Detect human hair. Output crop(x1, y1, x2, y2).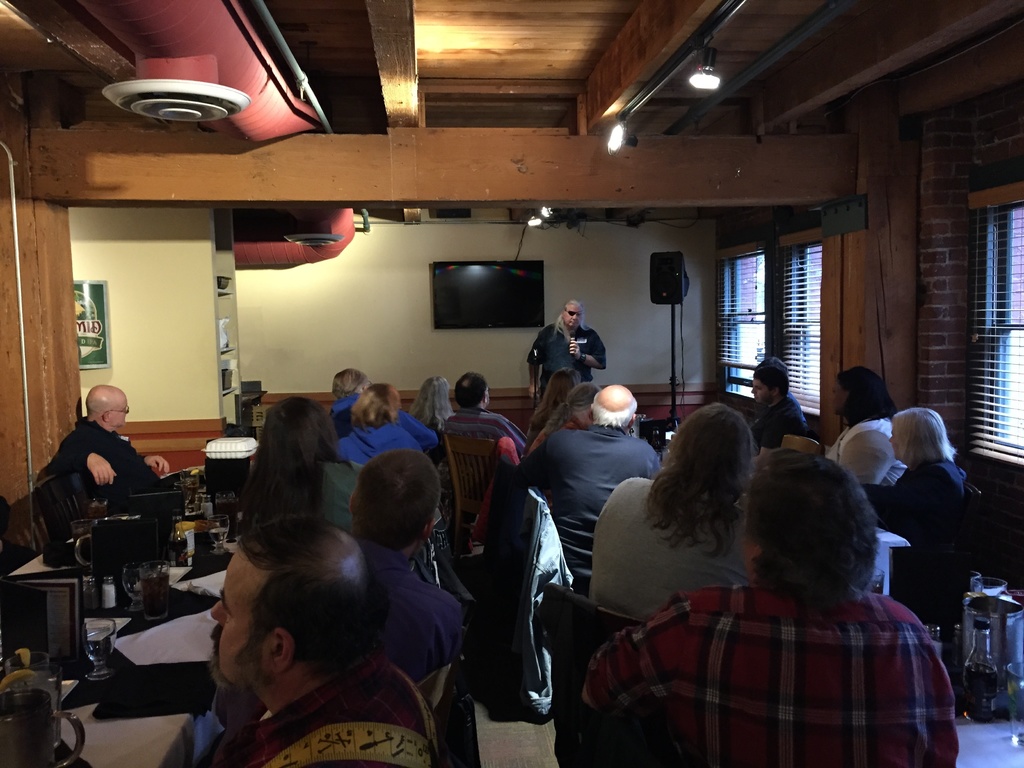
crop(753, 364, 787, 399).
